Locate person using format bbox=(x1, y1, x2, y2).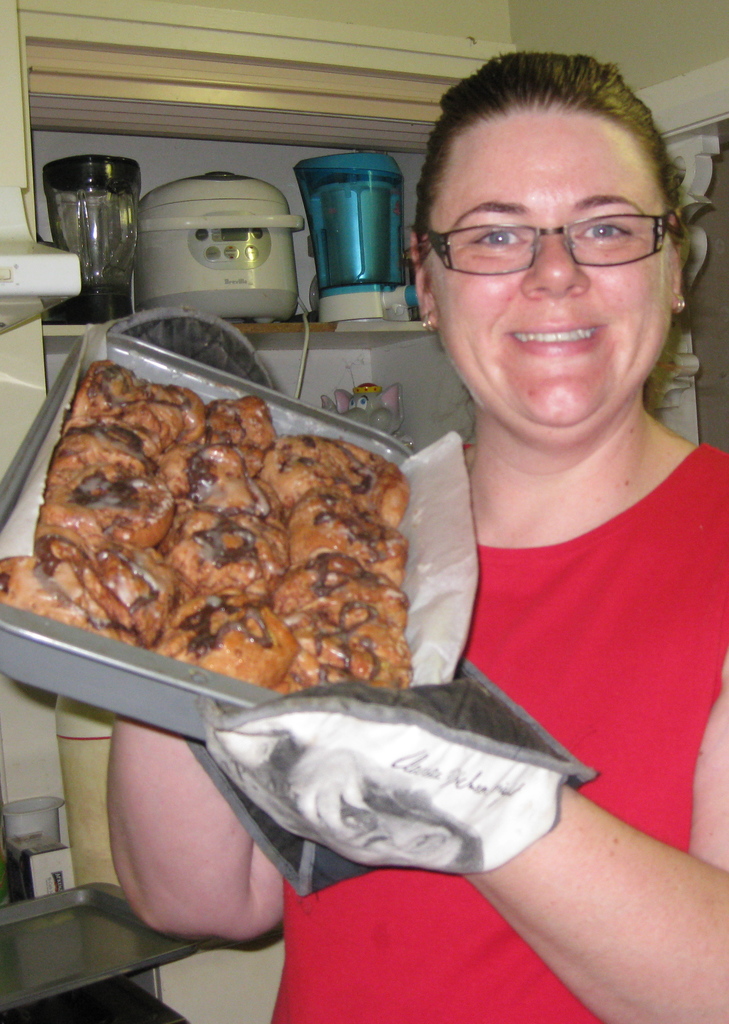
bbox=(104, 50, 728, 1023).
